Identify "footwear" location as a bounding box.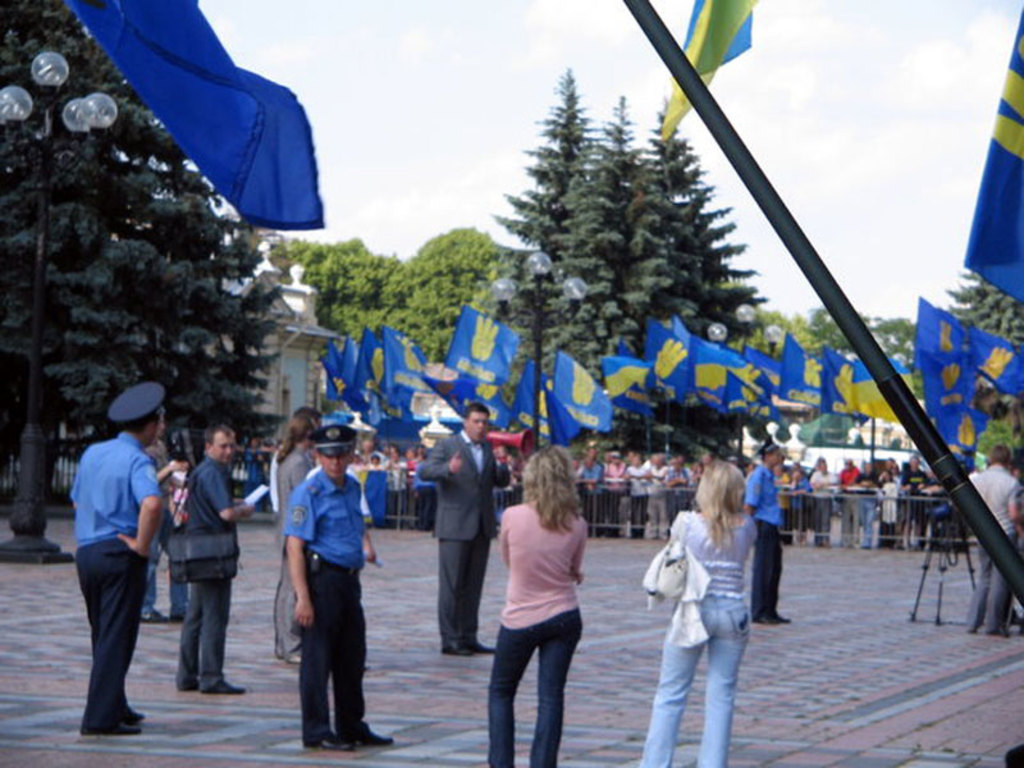
470:640:493:655.
